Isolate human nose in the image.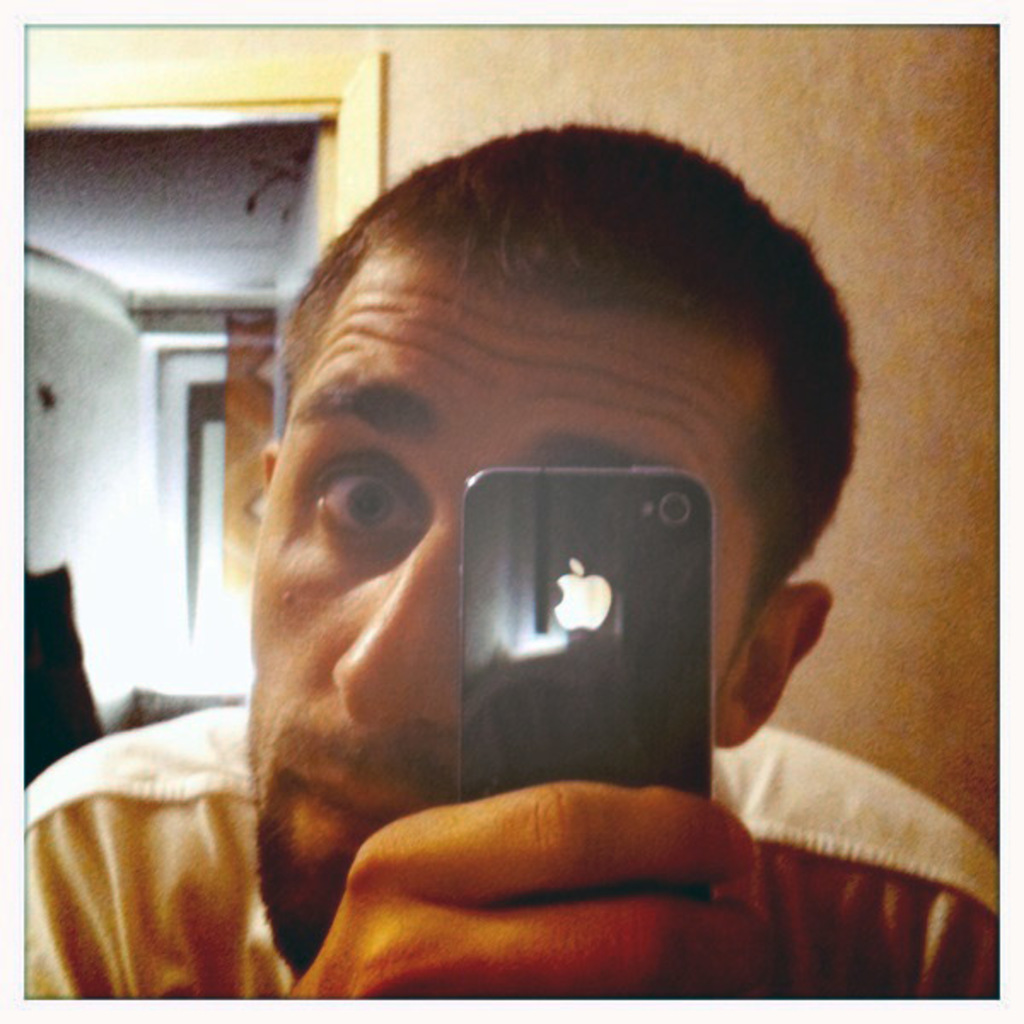
Isolated region: locate(329, 517, 459, 737).
